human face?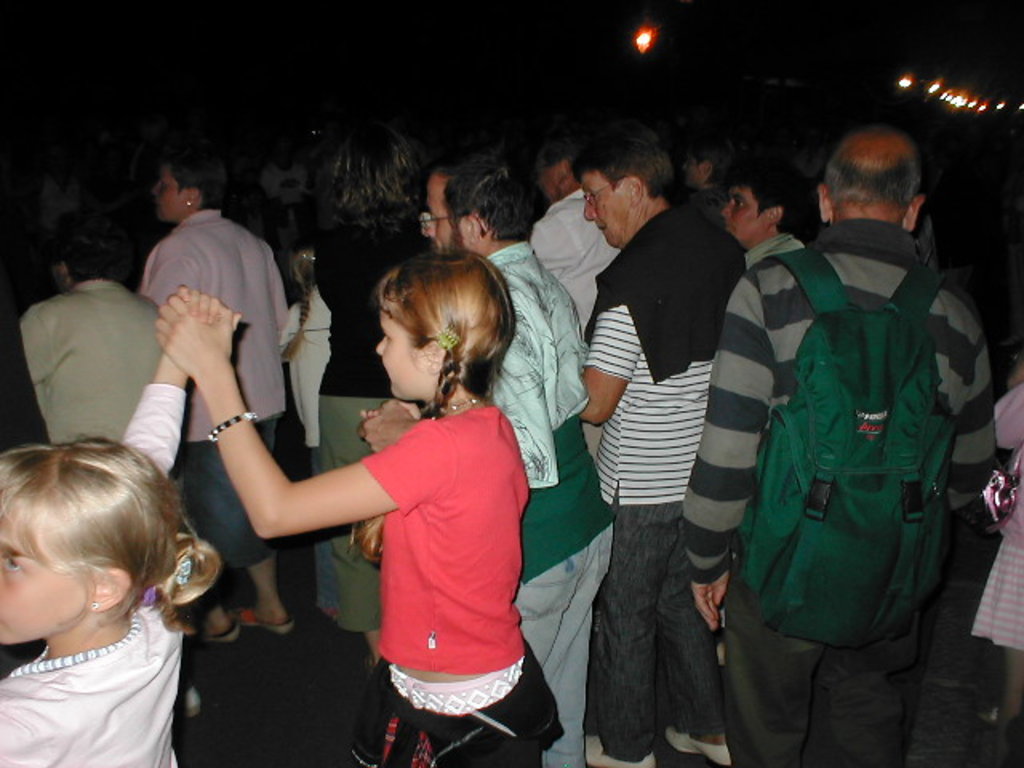
region(574, 166, 637, 250)
